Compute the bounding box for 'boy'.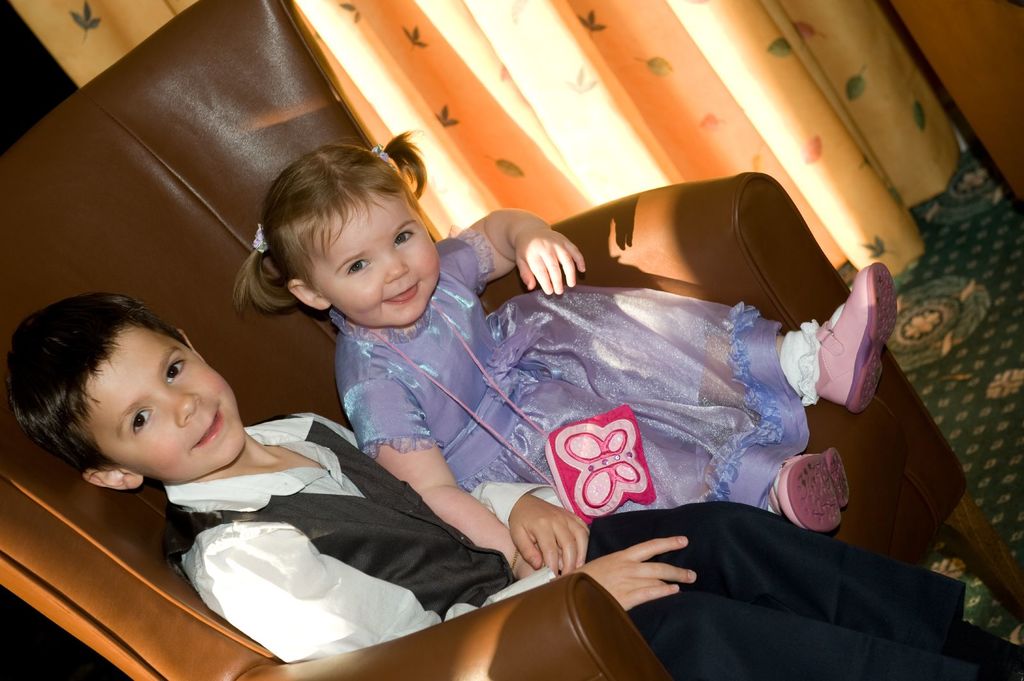
(4,294,1023,680).
